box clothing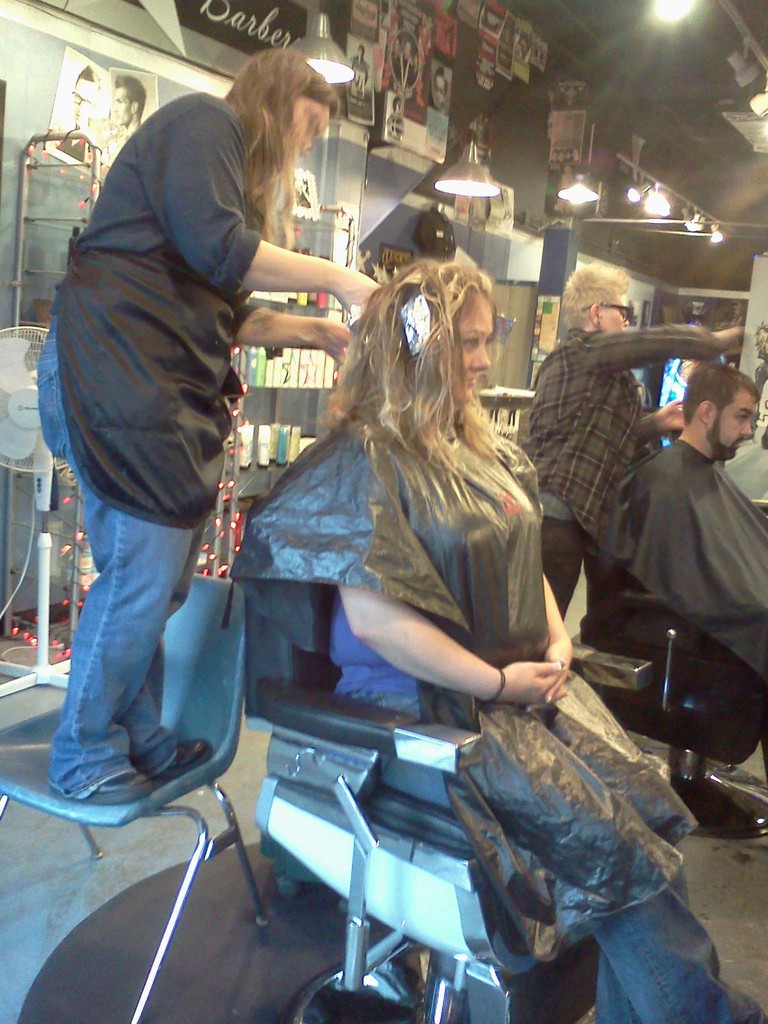
select_region(514, 326, 737, 595)
